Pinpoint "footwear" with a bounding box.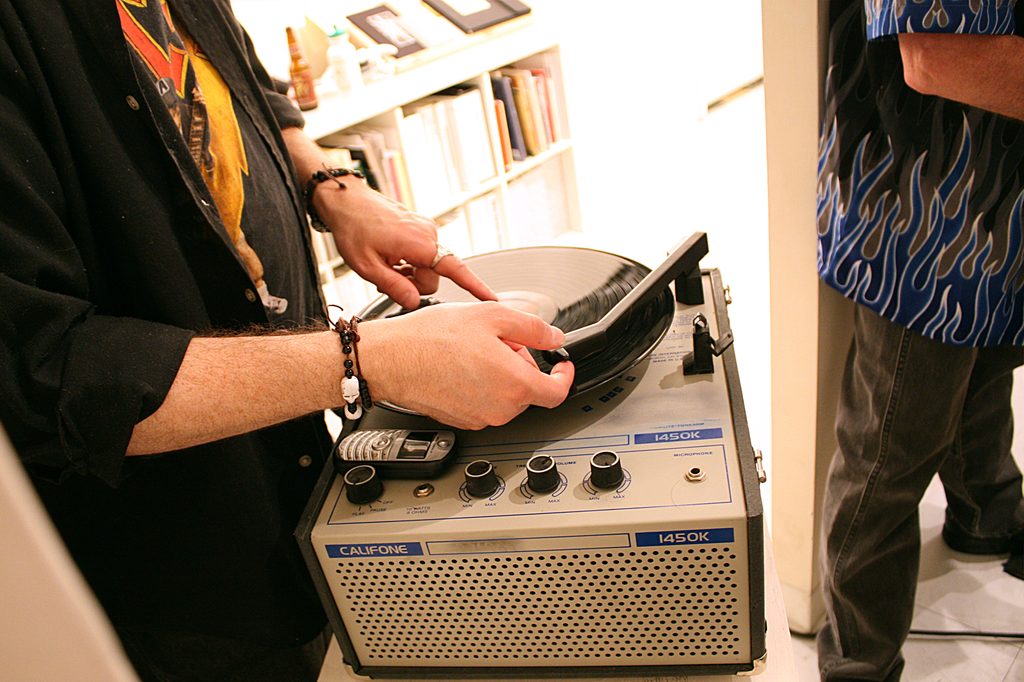
locate(936, 514, 1023, 557).
